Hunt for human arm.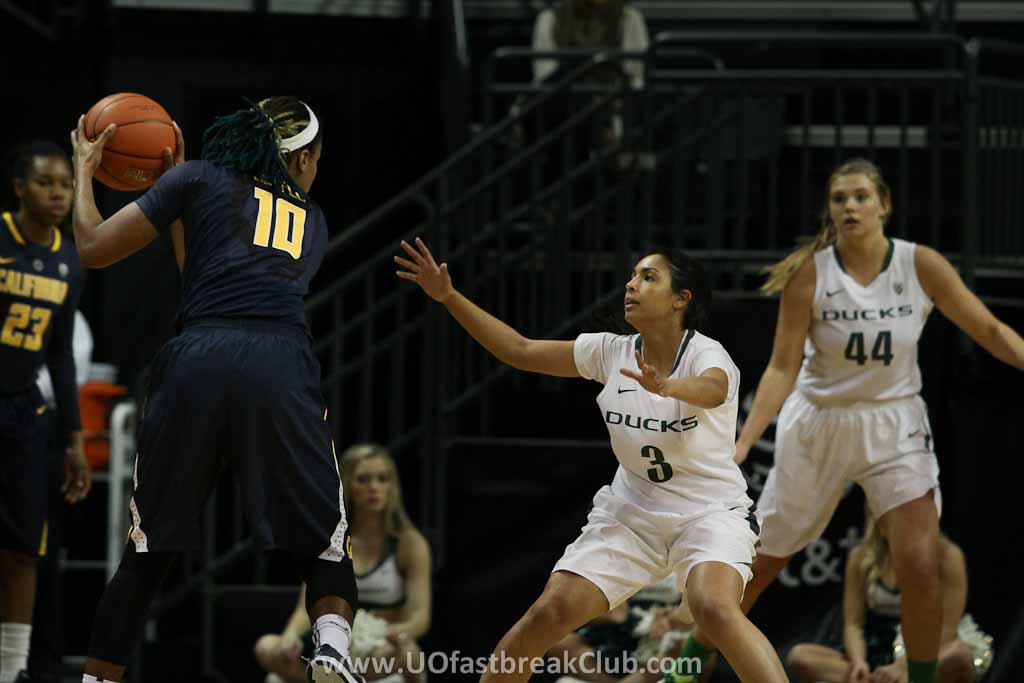
Hunted down at pyautogui.locateOnScreen(386, 528, 434, 637).
